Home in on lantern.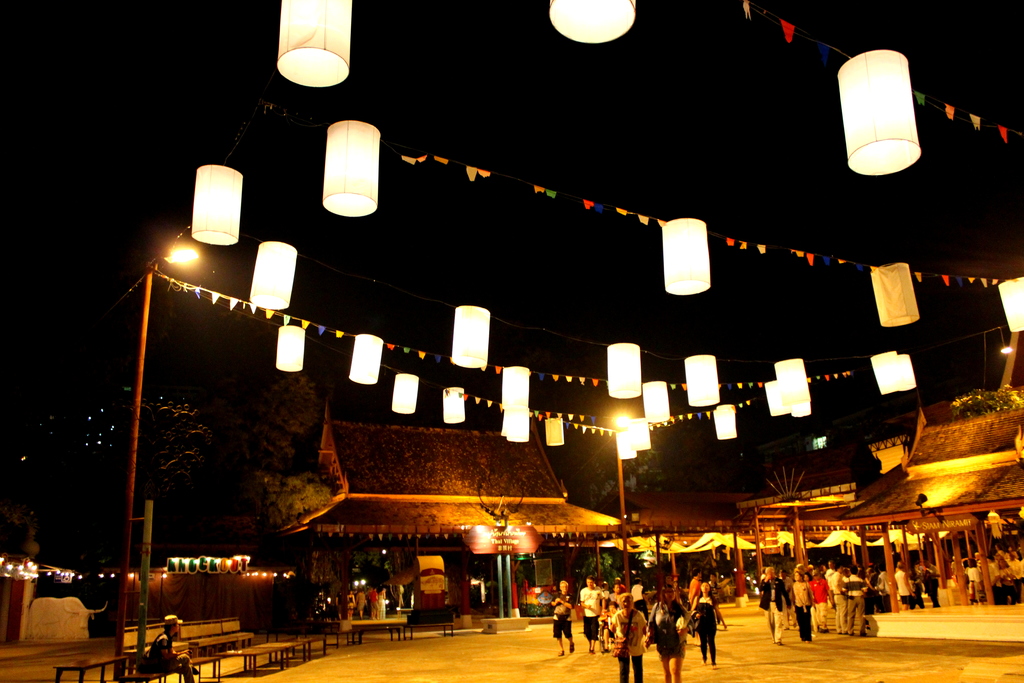
Homed in at box=[504, 368, 527, 440].
